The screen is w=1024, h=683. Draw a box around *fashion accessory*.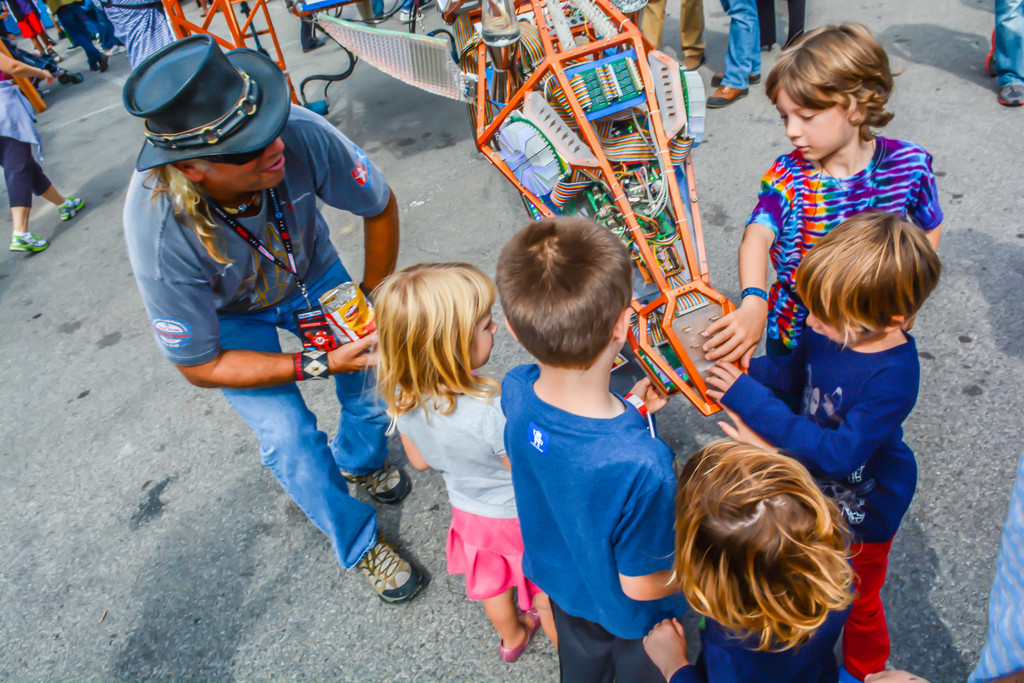
[120, 33, 294, 176].
